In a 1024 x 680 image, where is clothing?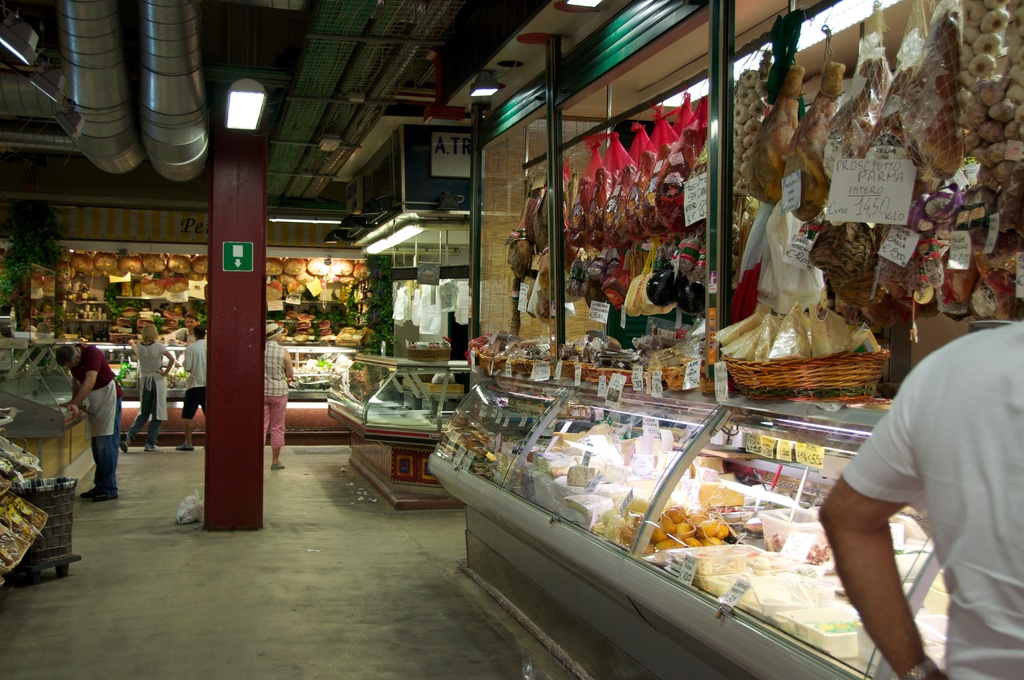
l=264, t=339, r=290, b=450.
